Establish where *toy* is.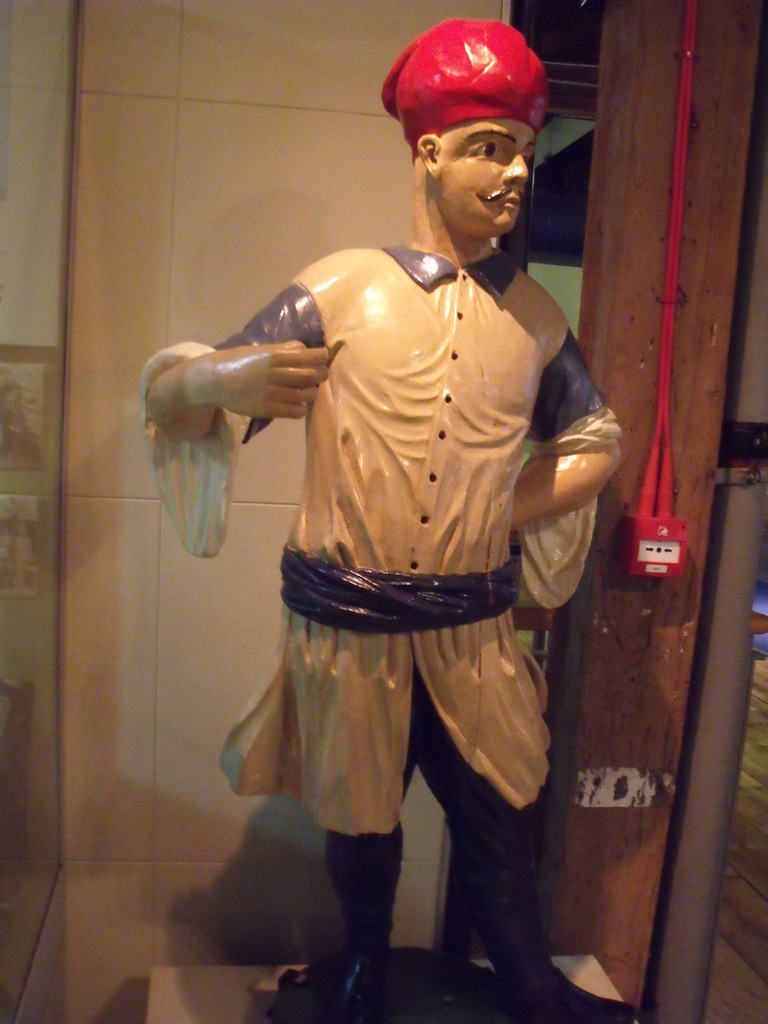
Established at [x1=173, y1=71, x2=652, y2=1002].
